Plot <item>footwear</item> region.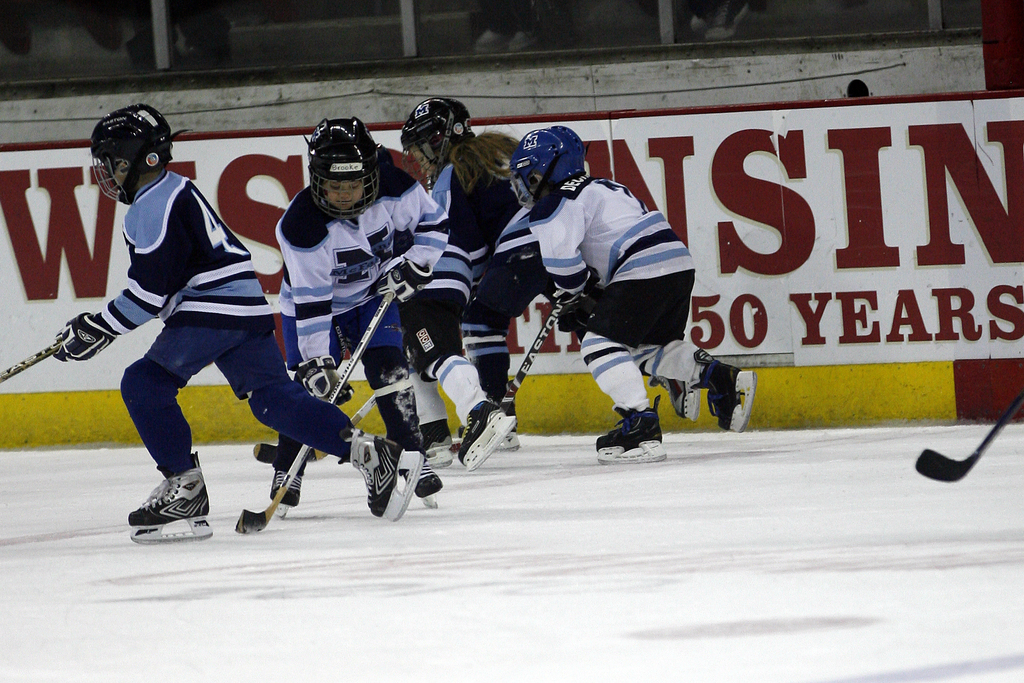
Plotted at region(132, 459, 218, 522).
